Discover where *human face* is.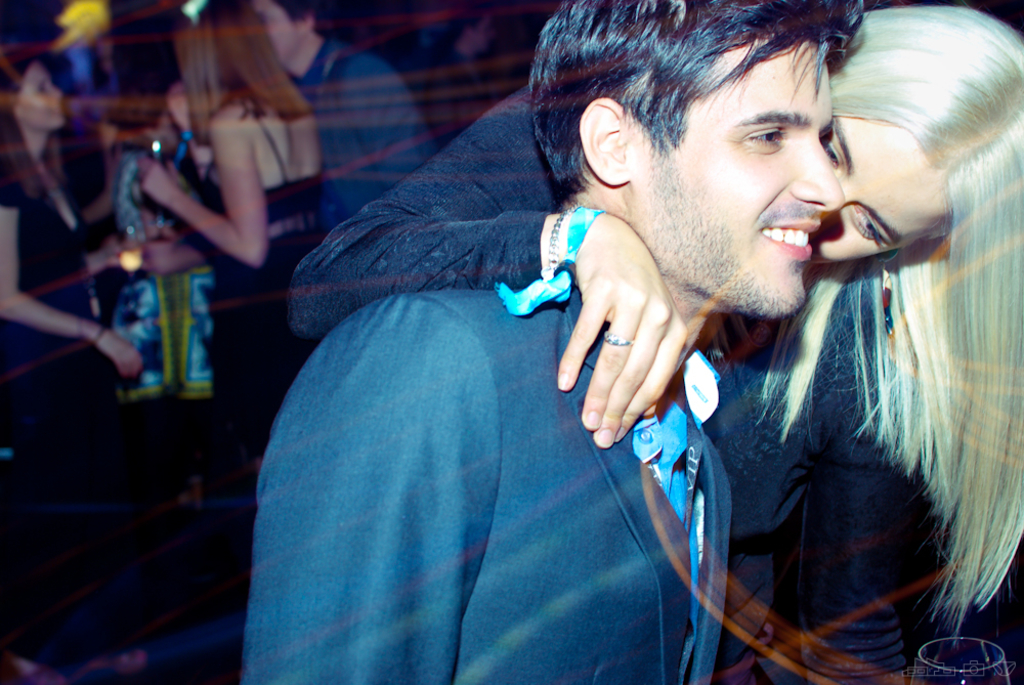
Discovered at bbox=[250, 2, 298, 61].
